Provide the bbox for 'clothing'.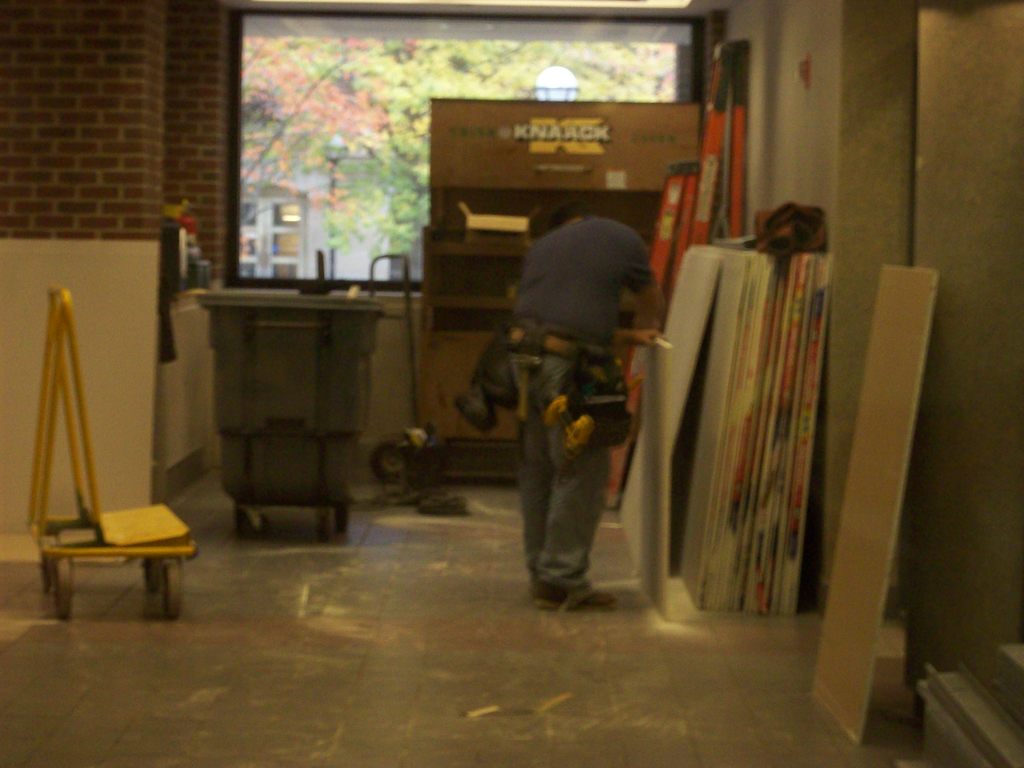
[x1=509, y1=214, x2=655, y2=599].
